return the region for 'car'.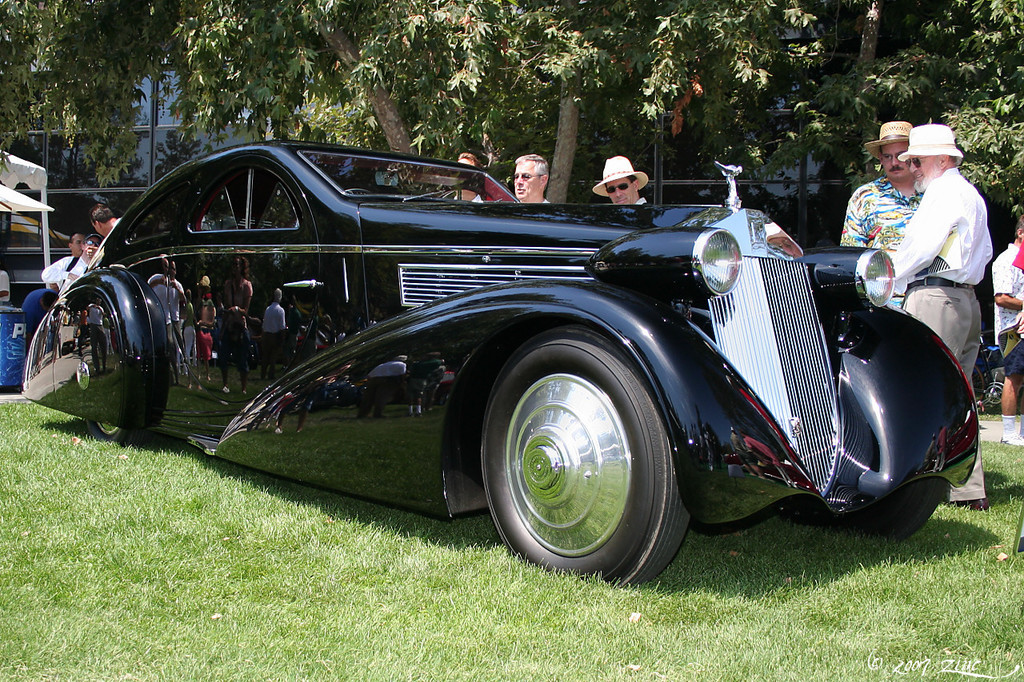
{"x1": 45, "y1": 127, "x2": 949, "y2": 577}.
